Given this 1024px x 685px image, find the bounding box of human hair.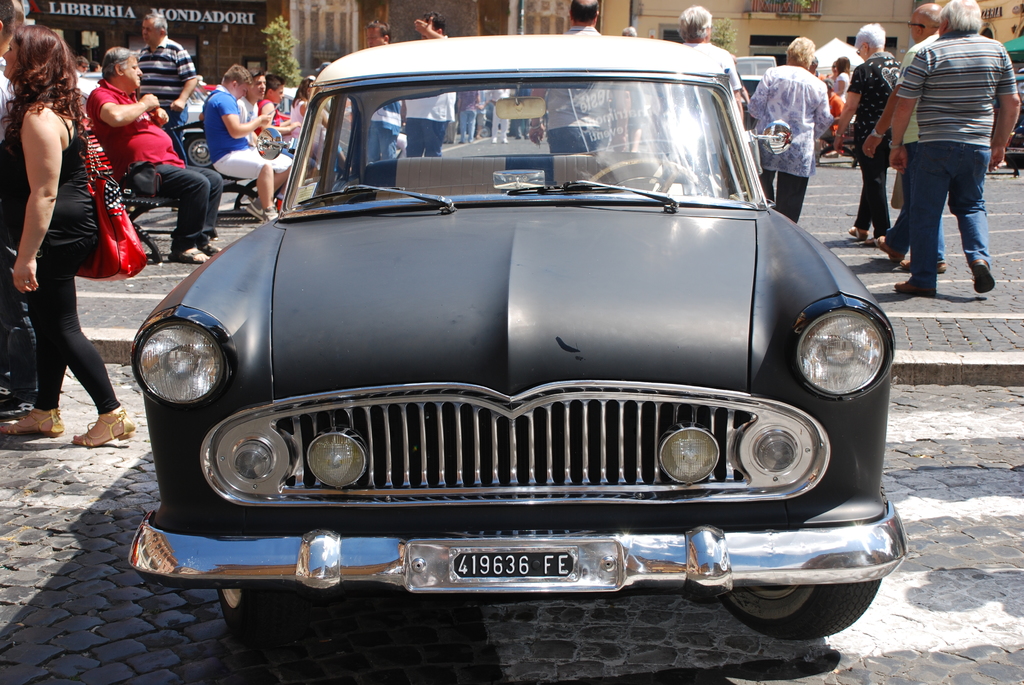
225 64 253 86.
